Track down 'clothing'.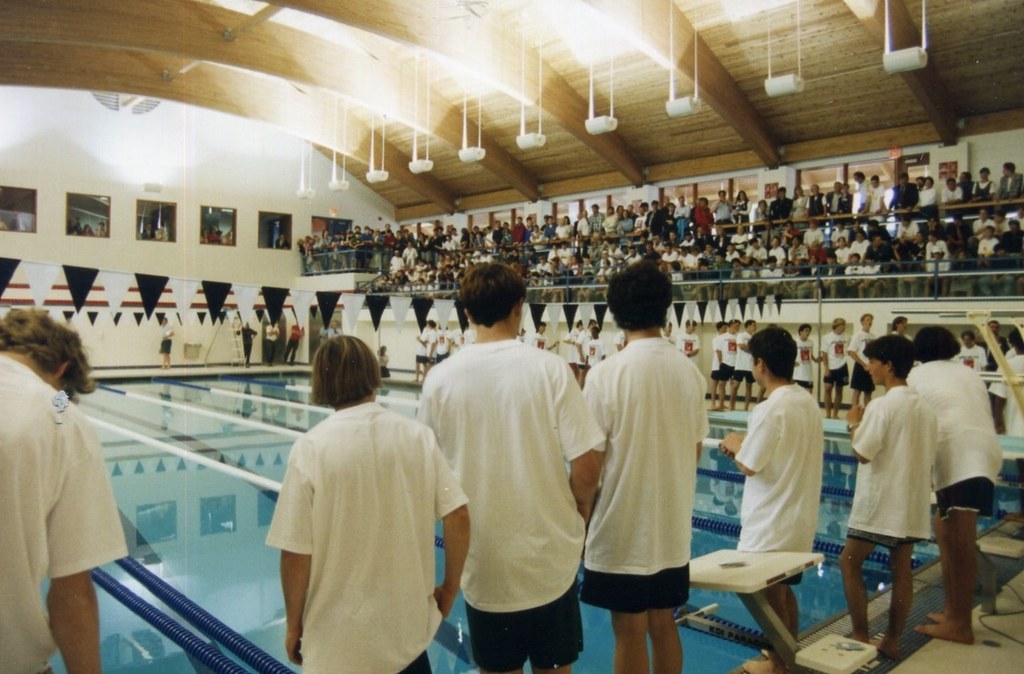
Tracked to [732,384,822,588].
